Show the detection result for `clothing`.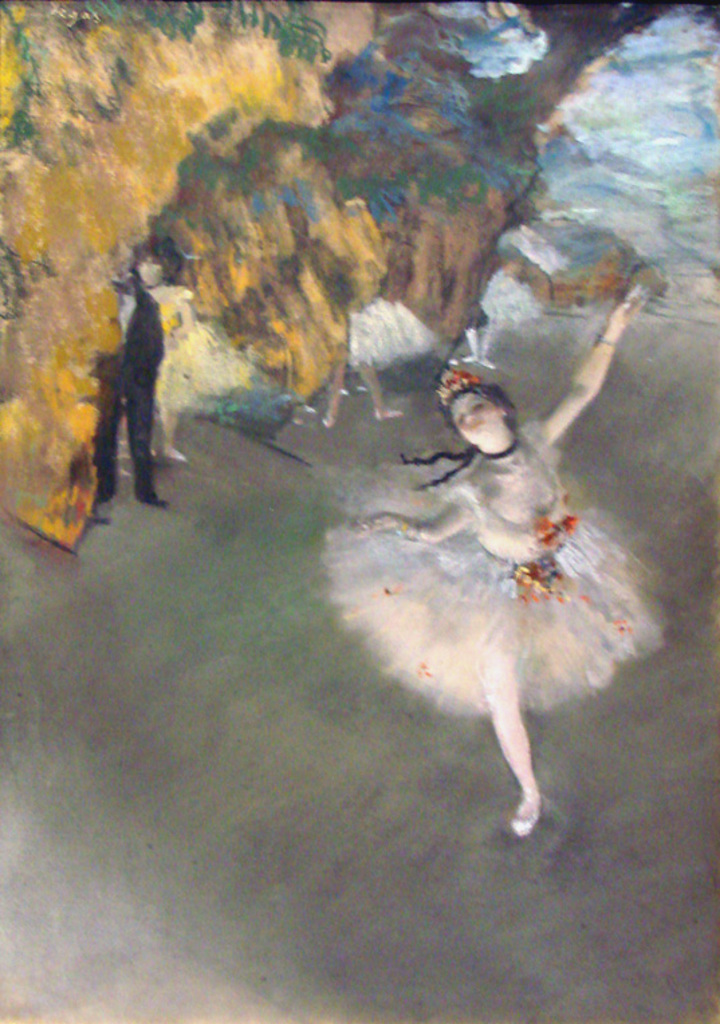
box=[331, 365, 644, 812].
